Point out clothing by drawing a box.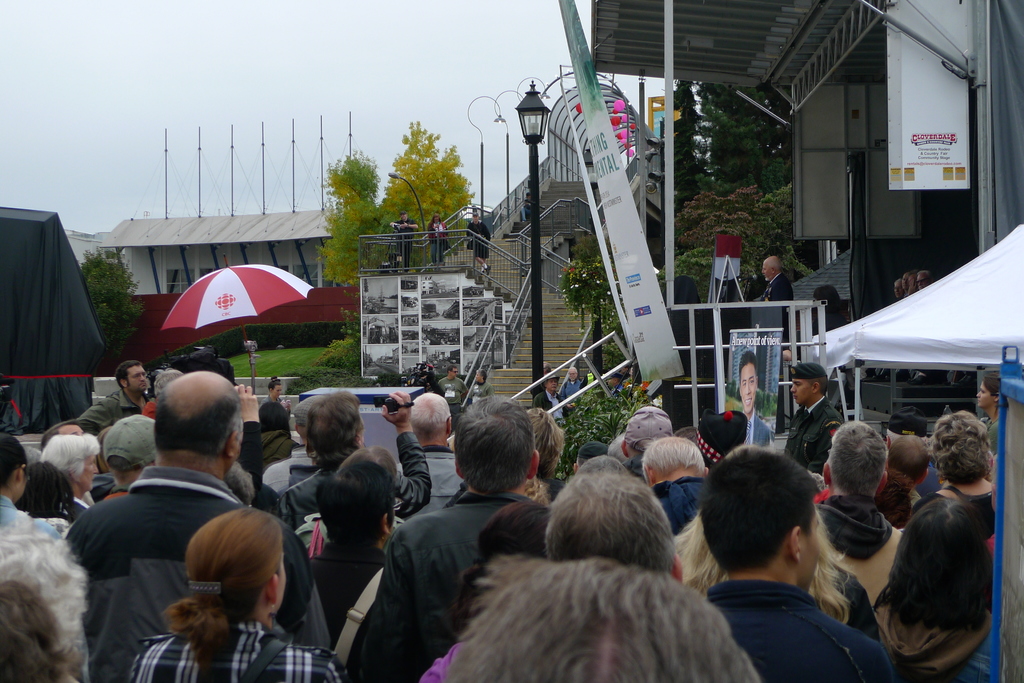
left=819, top=499, right=888, bottom=626.
